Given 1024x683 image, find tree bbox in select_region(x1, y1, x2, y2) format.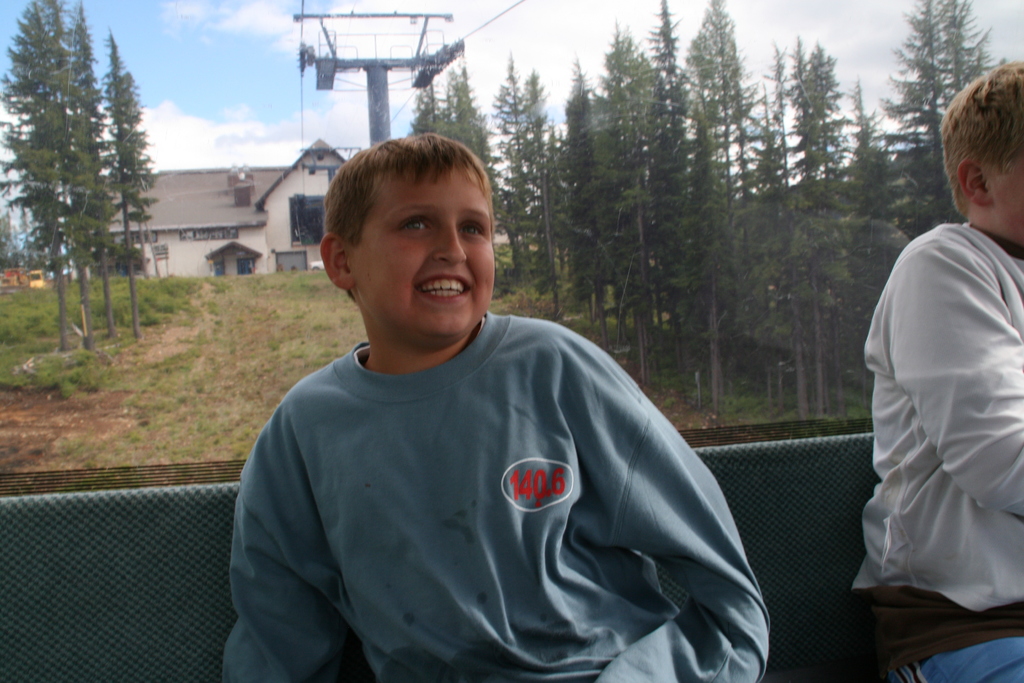
select_region(408, 83, 447, 155).
